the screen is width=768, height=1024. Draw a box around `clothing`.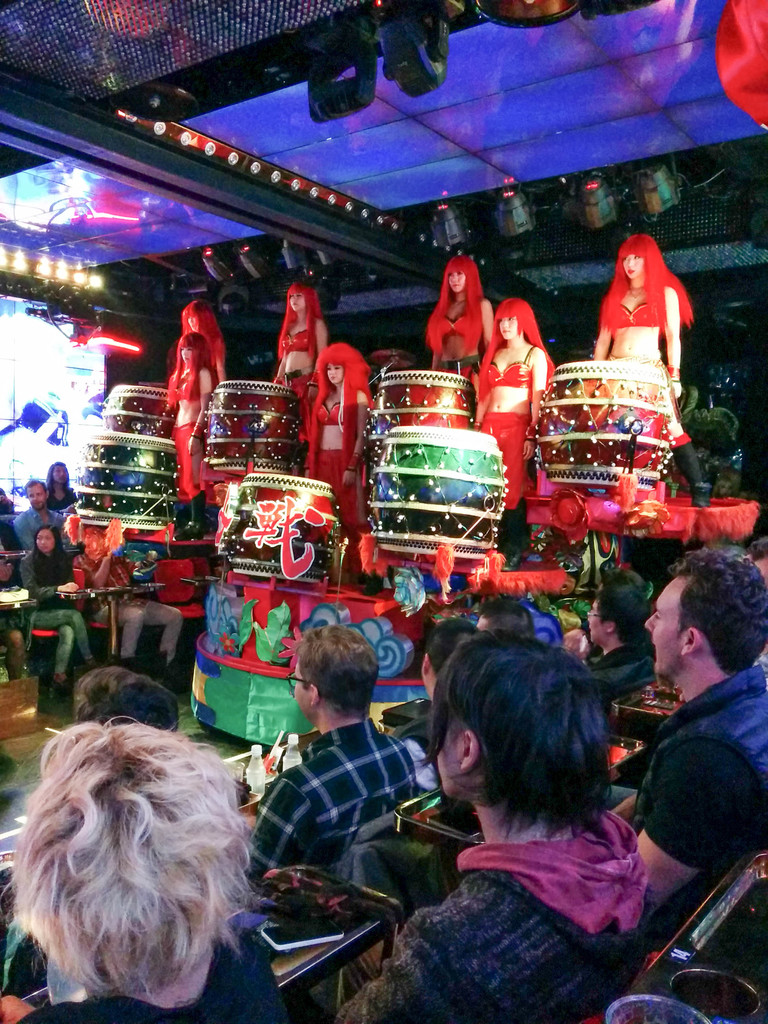
l=16, t=506, r=77, b=547.
